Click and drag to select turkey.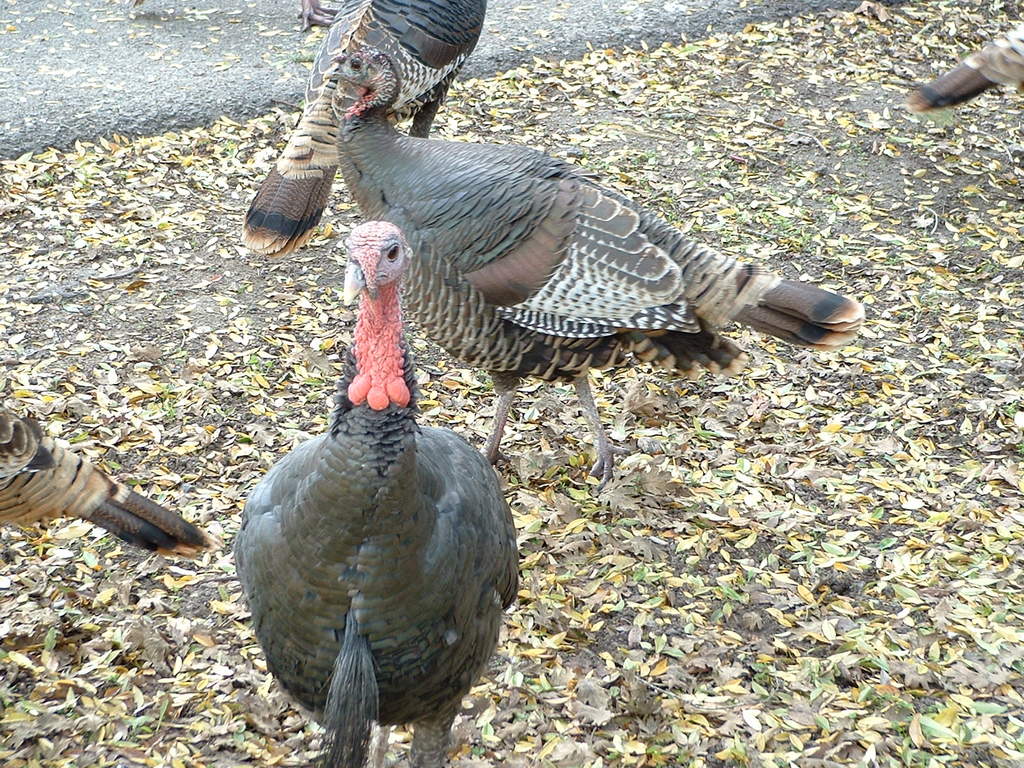
Selection: detection(0, 394, 219, 559).
